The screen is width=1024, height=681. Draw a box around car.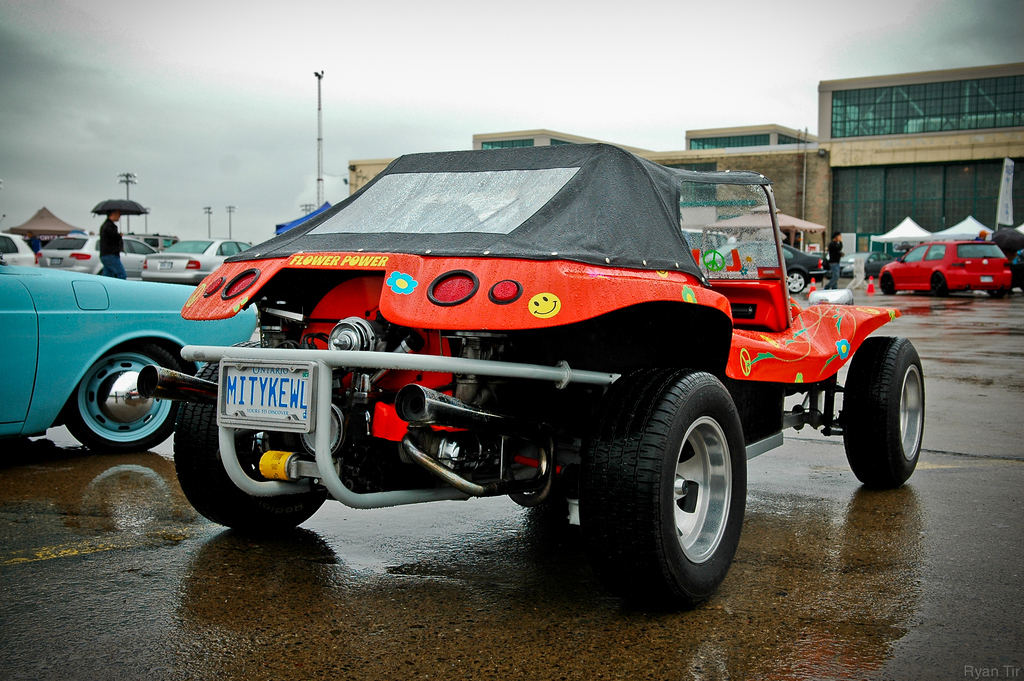
box(138, 240, 252, 293).
